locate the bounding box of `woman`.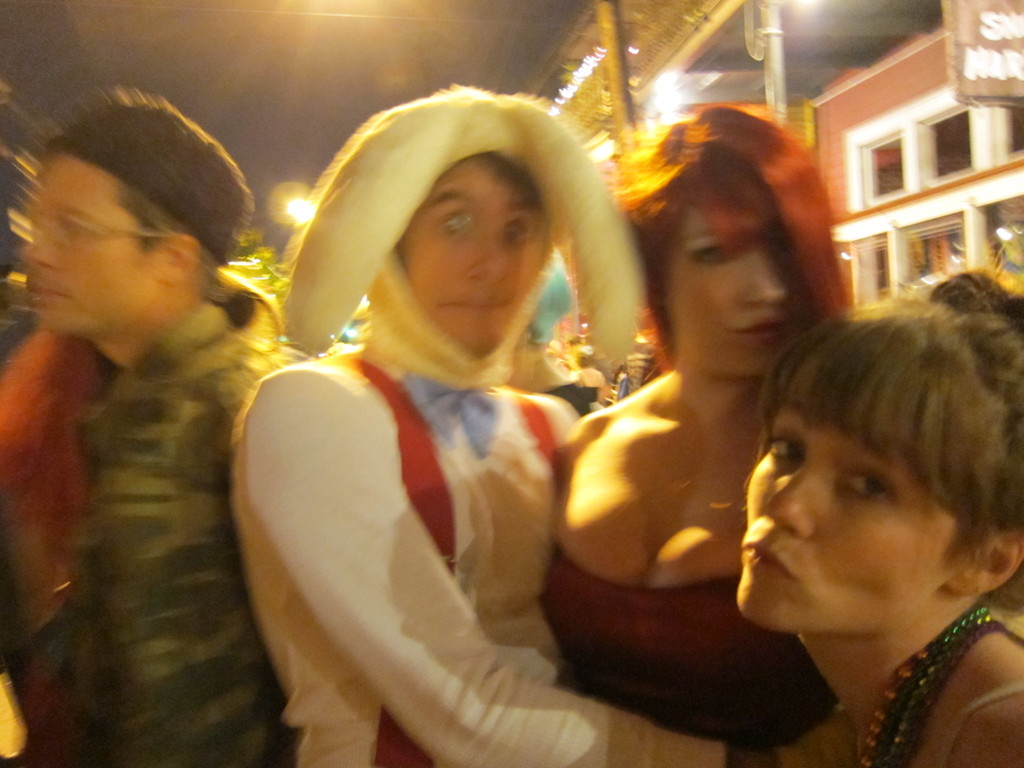
Bounding box: rect(538, 79, 840, 767).
